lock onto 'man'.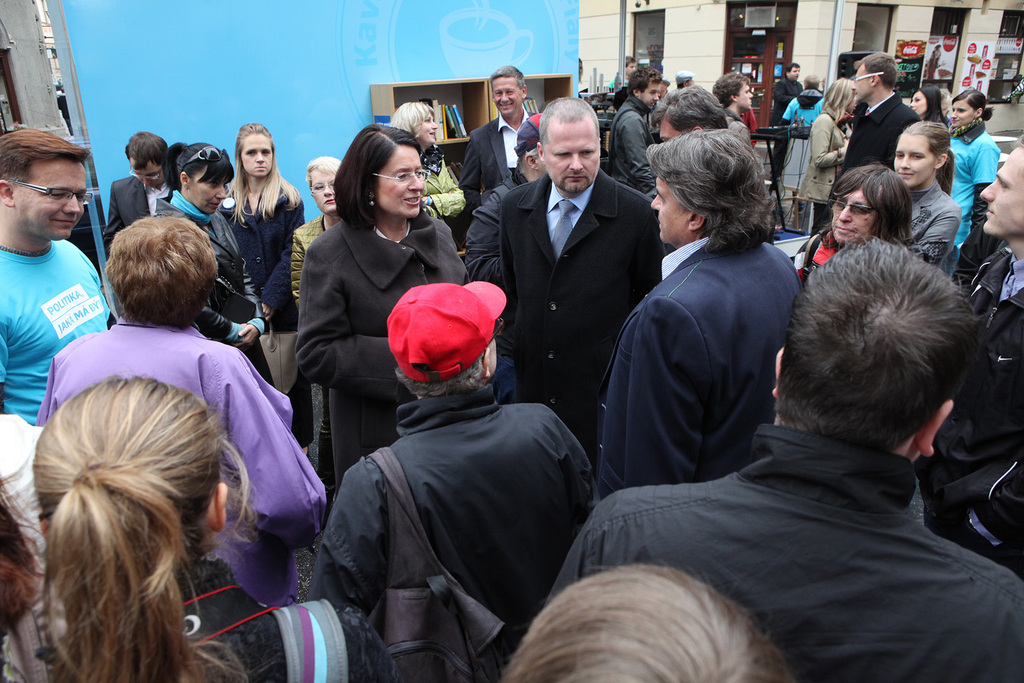
Locked: x1=457 y1=65 x2=538 y2=209.
